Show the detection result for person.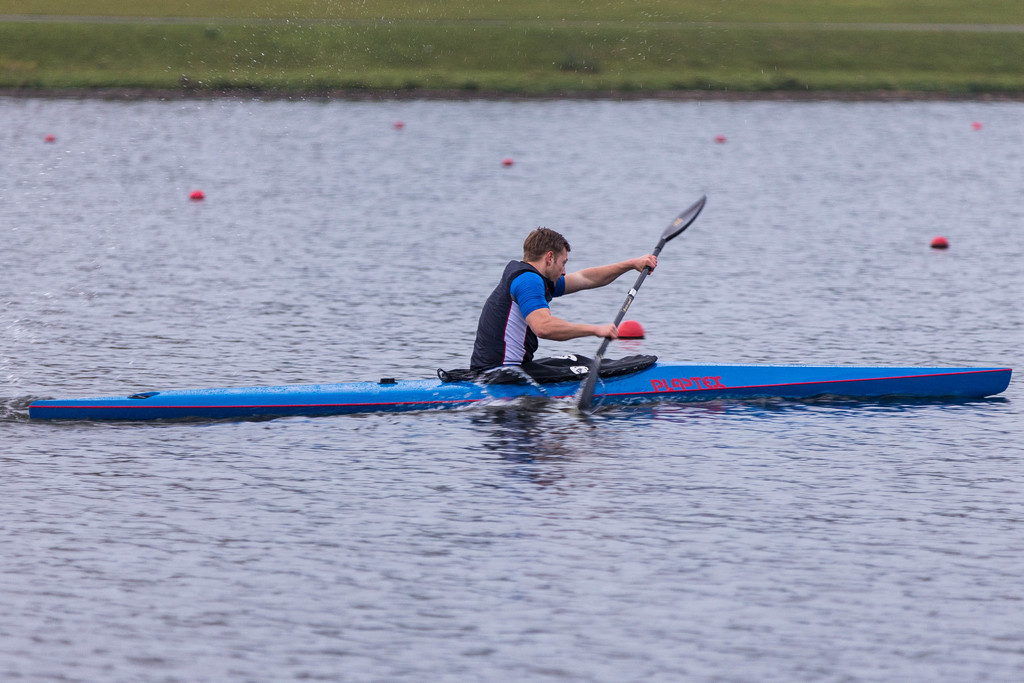
l=458, t=224, r=659, b=398.
